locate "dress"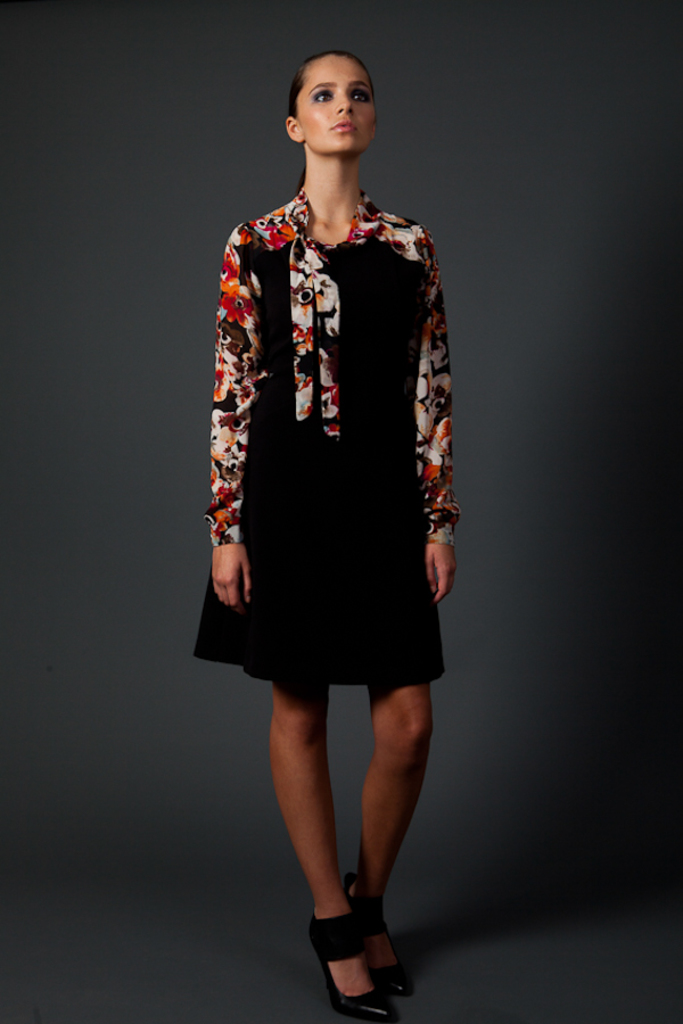
bbox(186, 189, 456, 688)
